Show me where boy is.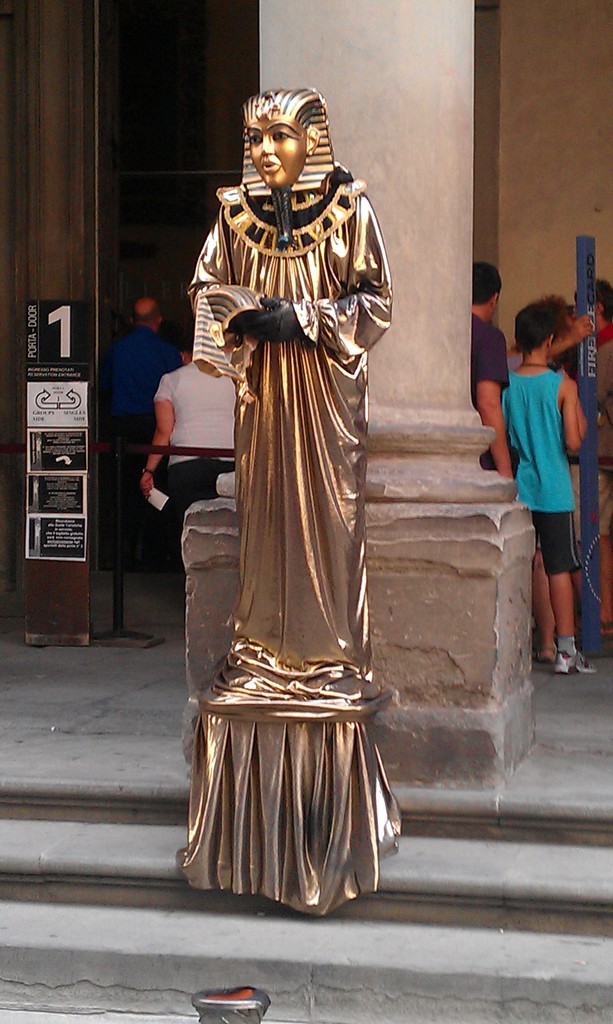
boy is at {"left": 485, "top": 268, "right": 606, "bottom": 686}.
